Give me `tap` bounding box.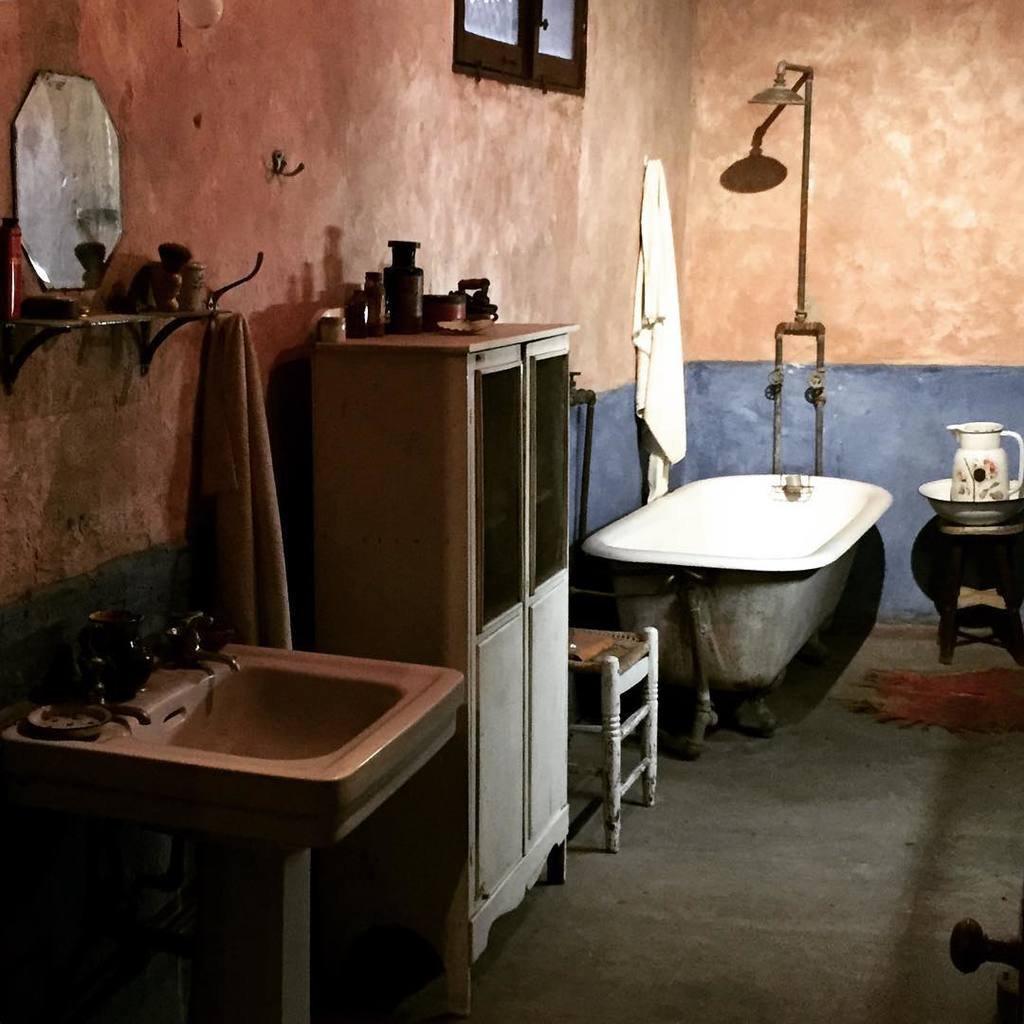
{"left": 151, "top": 613, "right": 240, "bottom": 672}.
